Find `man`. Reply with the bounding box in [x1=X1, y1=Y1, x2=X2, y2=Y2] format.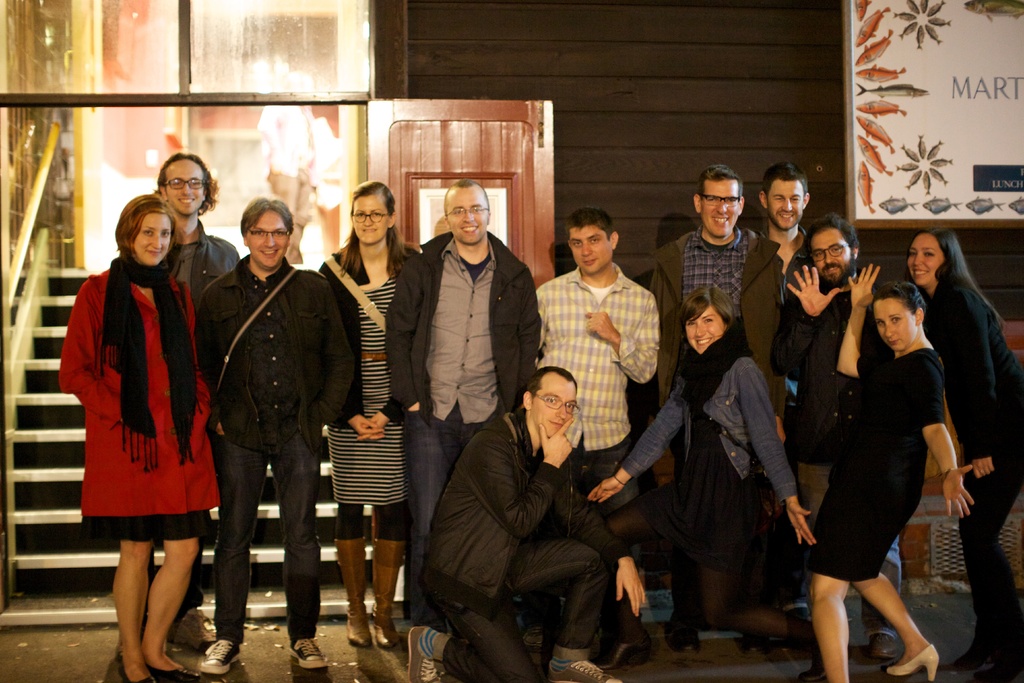
[x1=771, y1=222, x2=892, y2=682].
